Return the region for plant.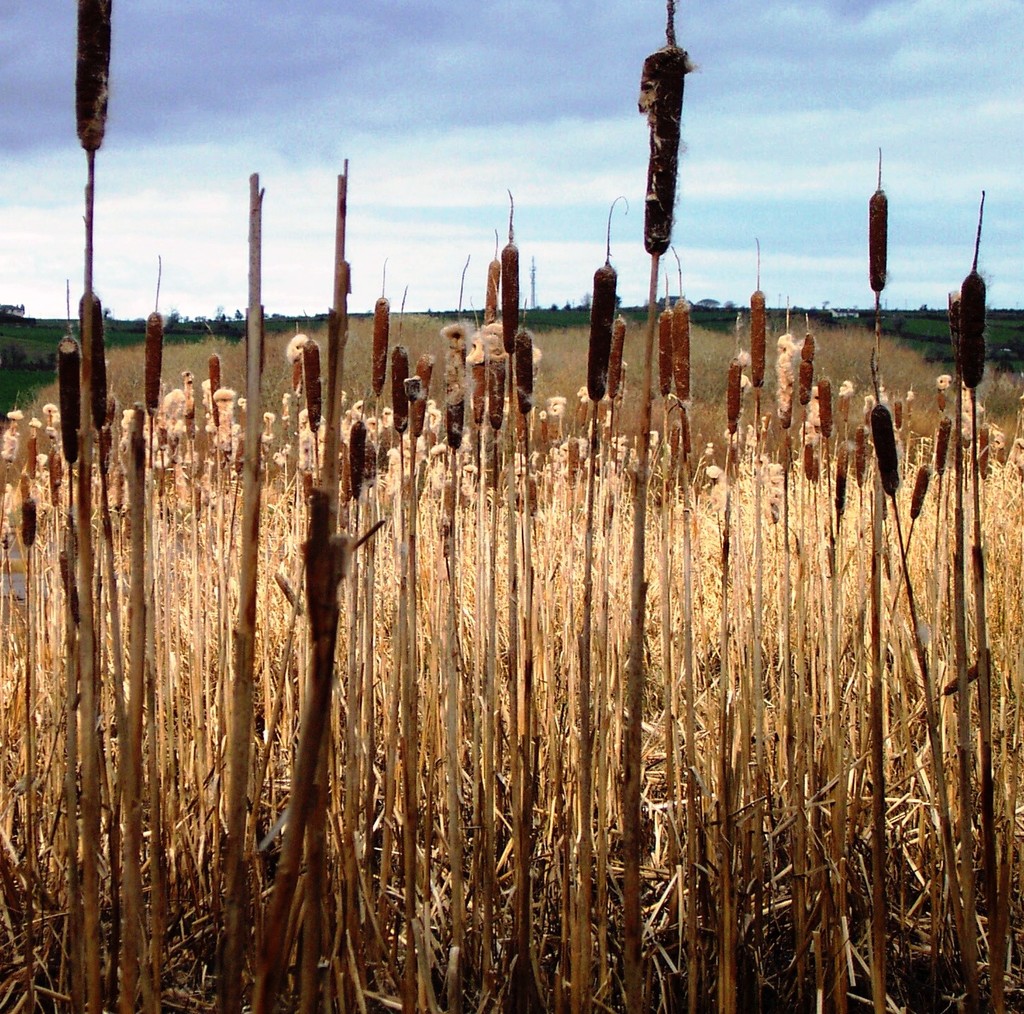
[624, 0, 697, 1013].
